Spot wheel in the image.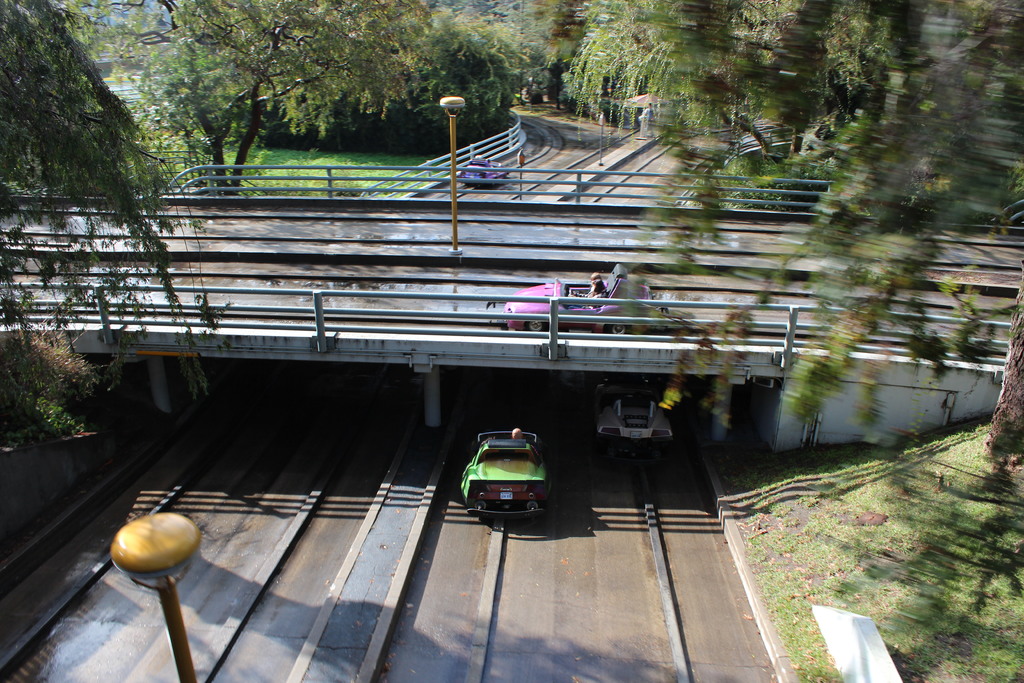
wheel found at (609,322,630,338).
